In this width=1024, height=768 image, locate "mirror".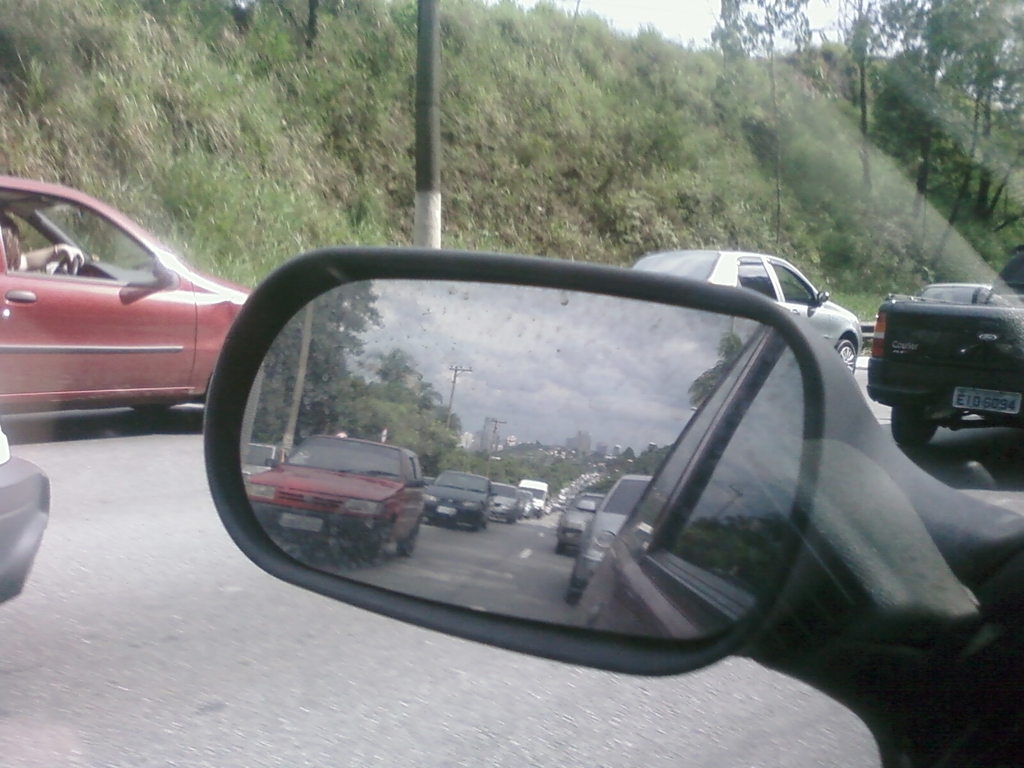
Bounding box: (x1=738, y1=259, x2=774, y2=294).
